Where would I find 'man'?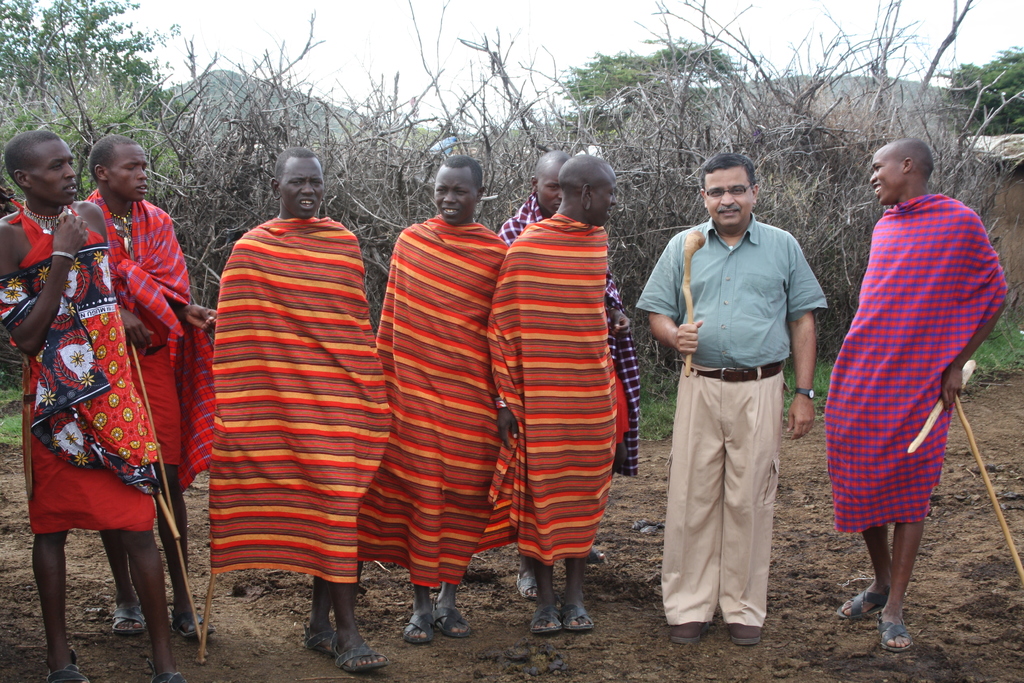
At (left=488, top=157, right=619, bottom=634).
